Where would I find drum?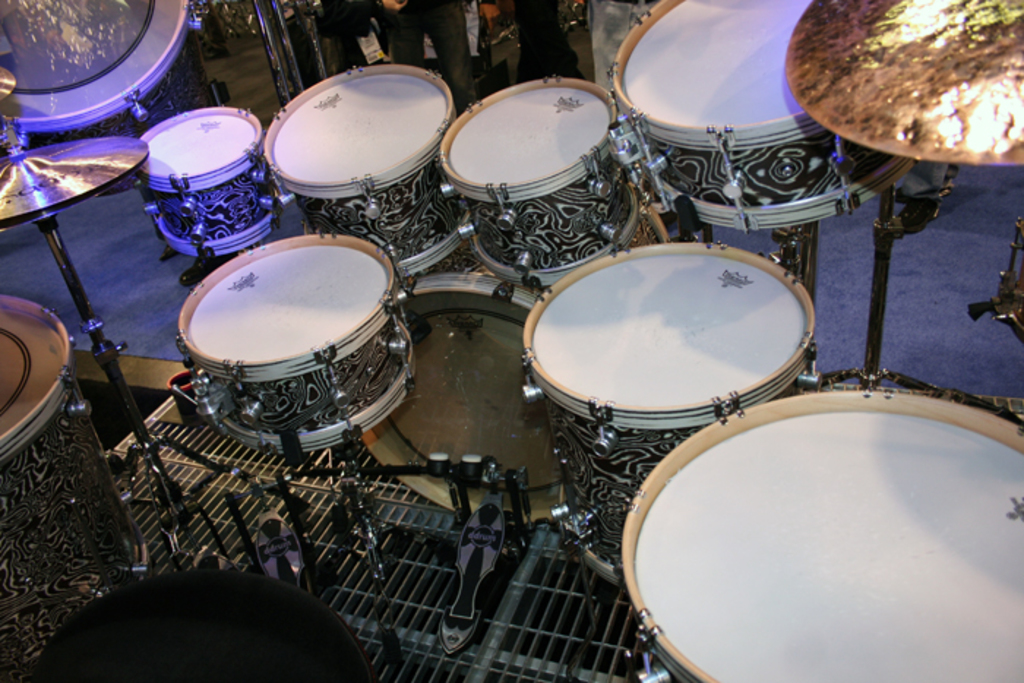
At x1=619, y1=390, x2=1023, y2=682.
